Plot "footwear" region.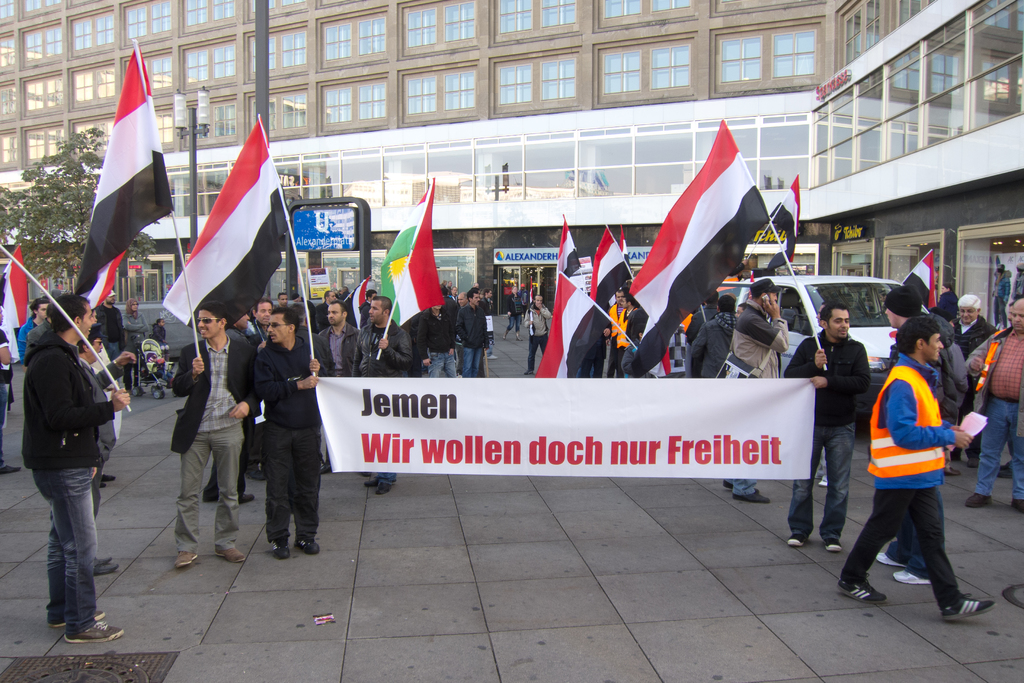
Plotted at select_region(948, 446, 973, 473).
